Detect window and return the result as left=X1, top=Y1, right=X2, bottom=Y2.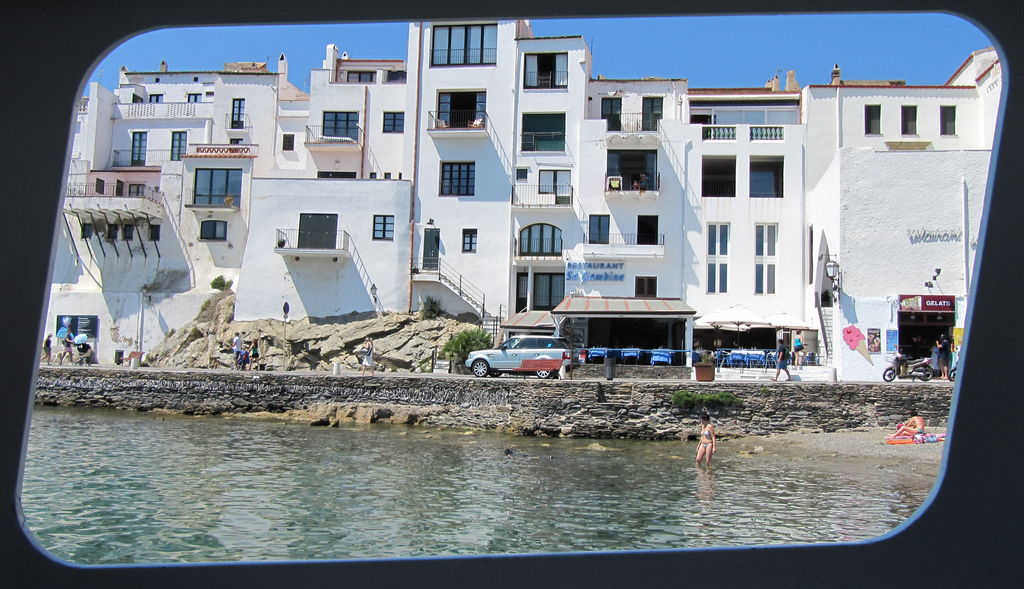
left=298, top=211, right=337, bottom=251.
